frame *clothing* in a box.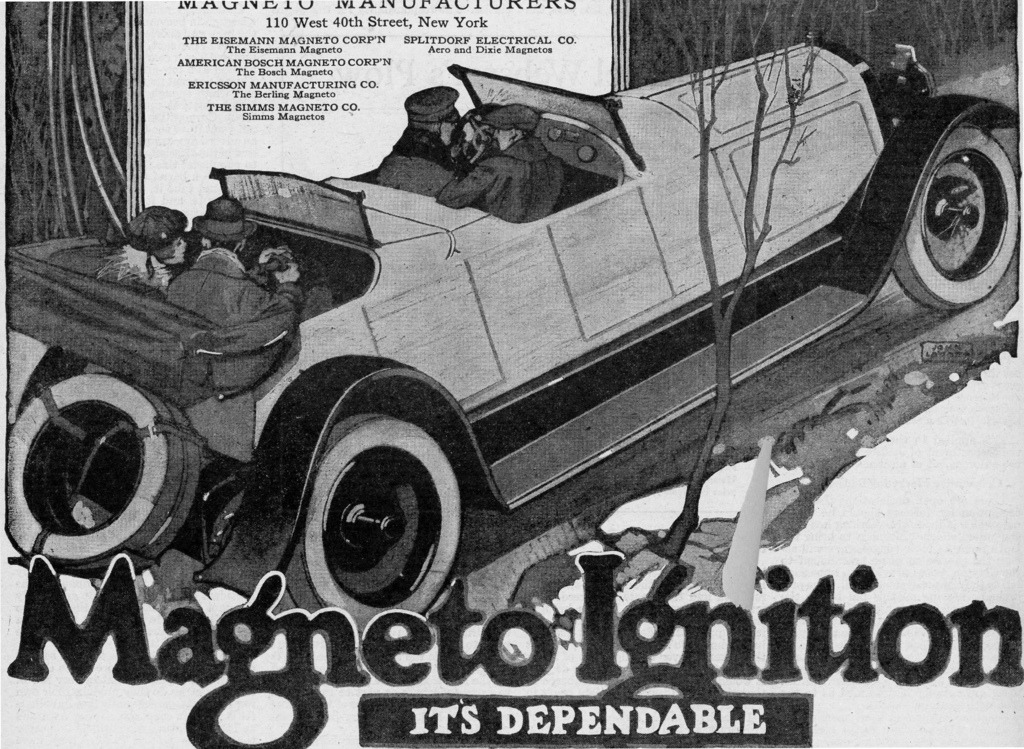
[437,131,571,221].
